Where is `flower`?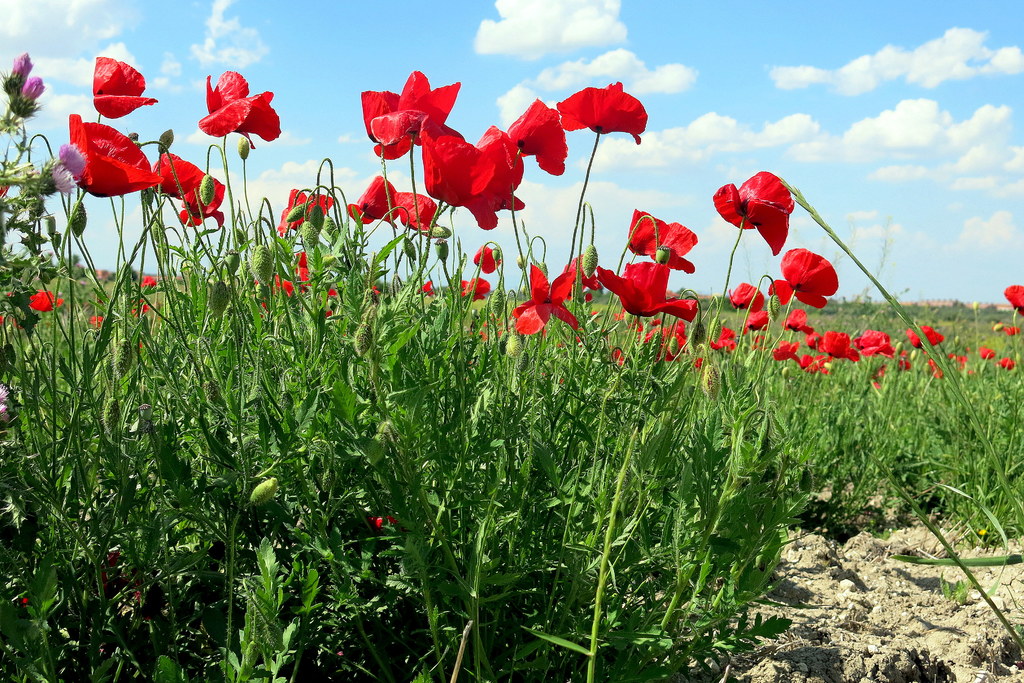
x1=857, y1=328, x2=892, y2=358.
